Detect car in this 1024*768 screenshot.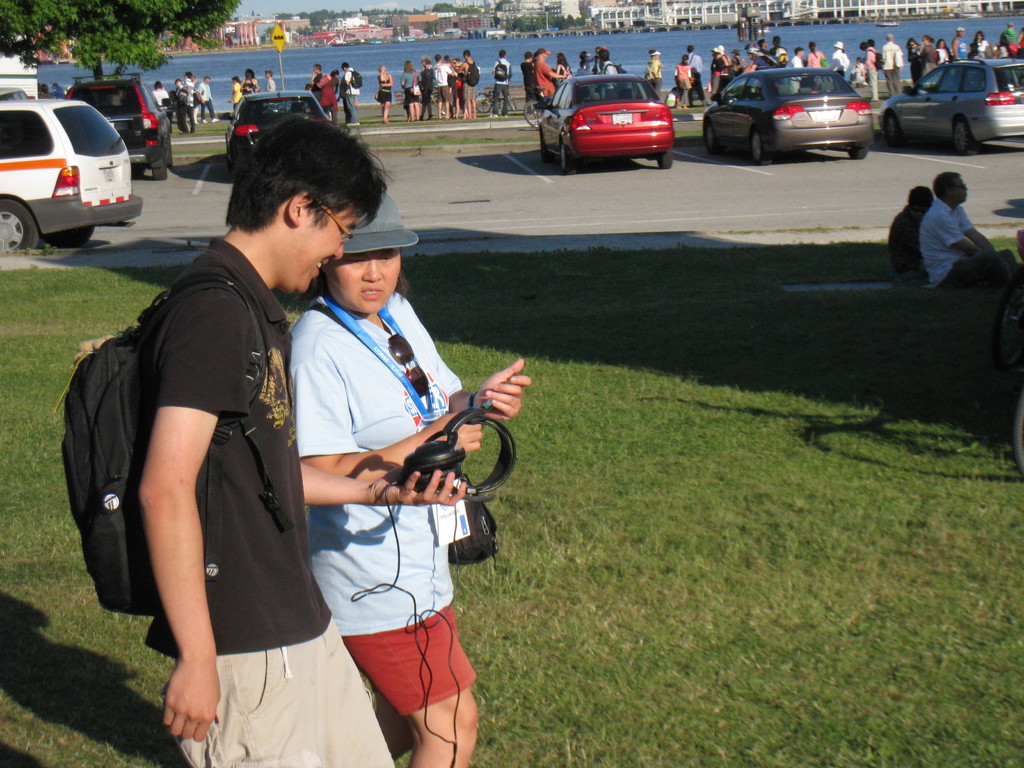
Detection: bbox(218, 86, 333, 173).
